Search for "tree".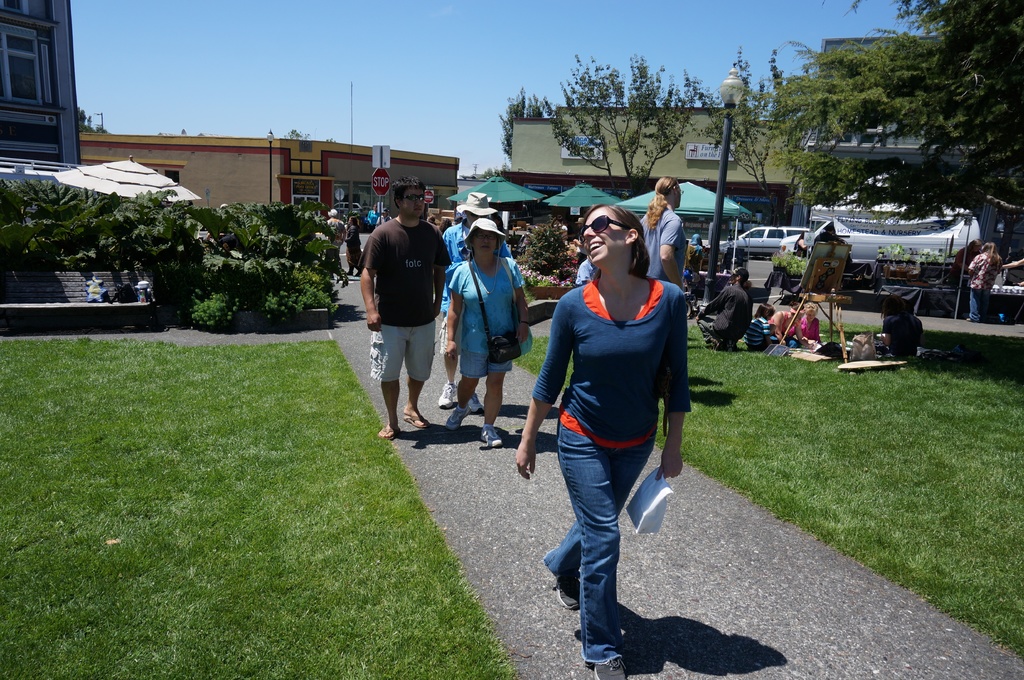
Found at <bbox>281, 127, 311, 139</bbox>.
